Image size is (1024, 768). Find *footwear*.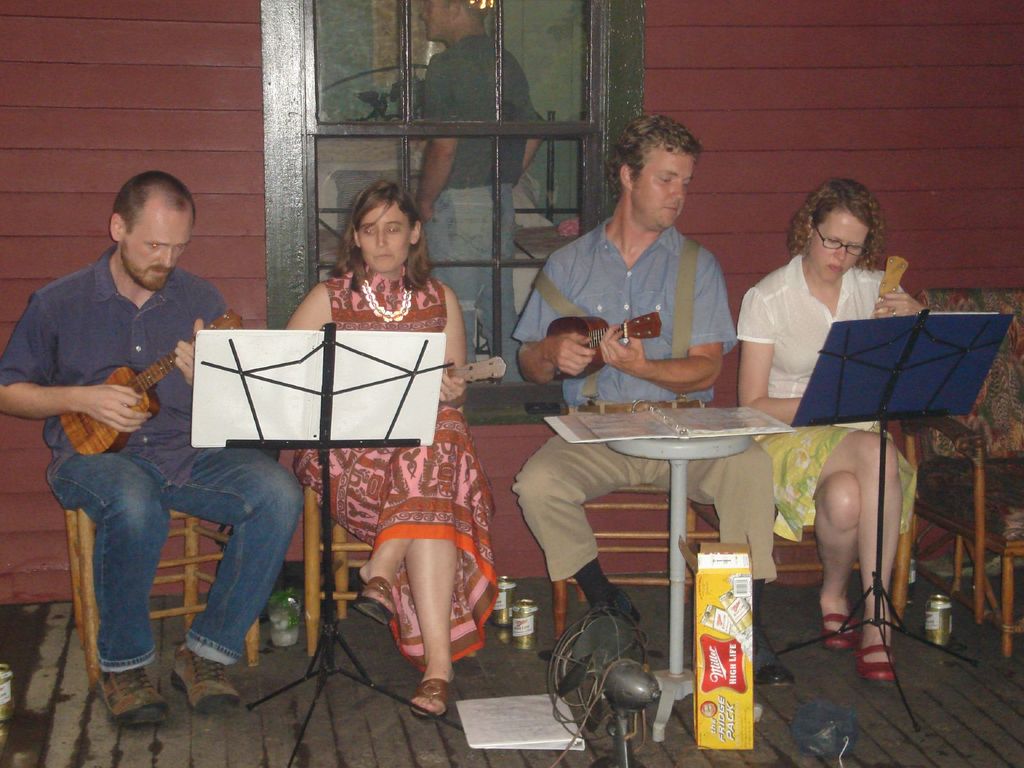
l=410, t=669, r=458, b=723.
